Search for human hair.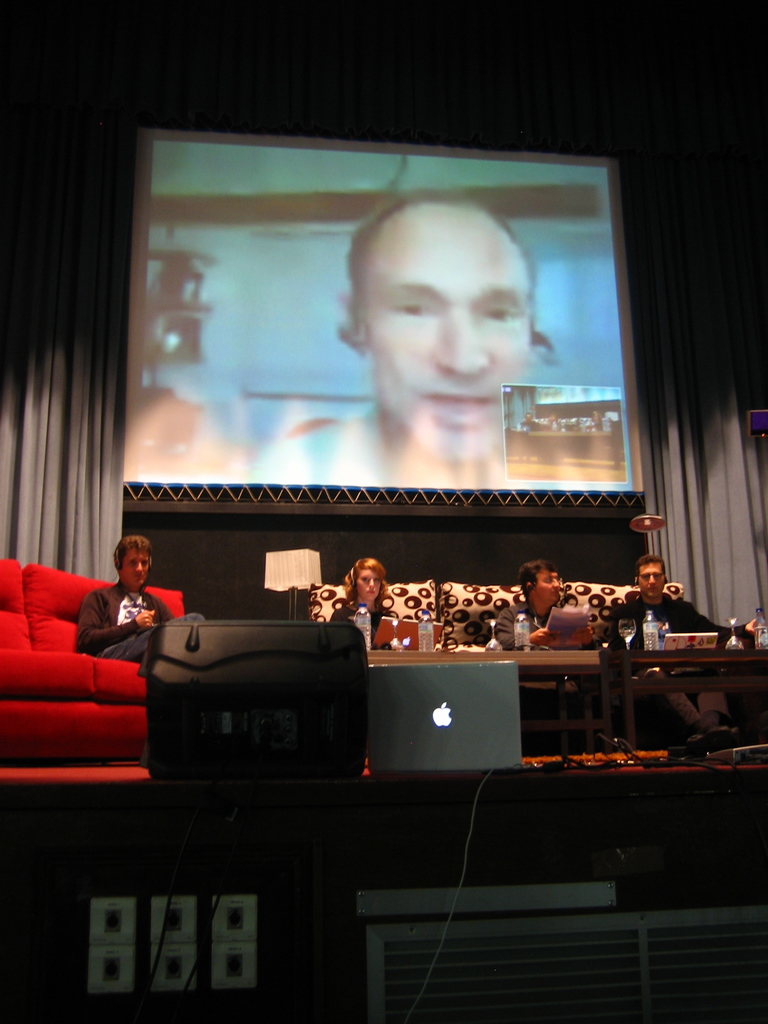
Found at x1=343 y1=560 x2=385 y2=600.
